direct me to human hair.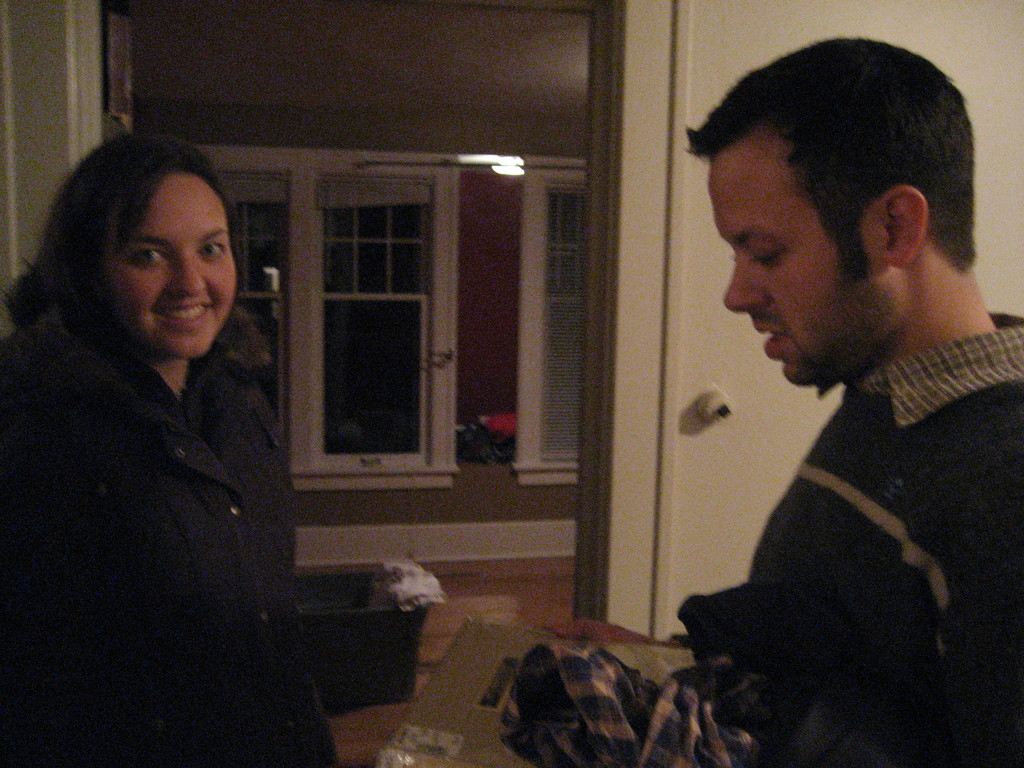
Direction: <region>0, 132, 231, 359</region>.
